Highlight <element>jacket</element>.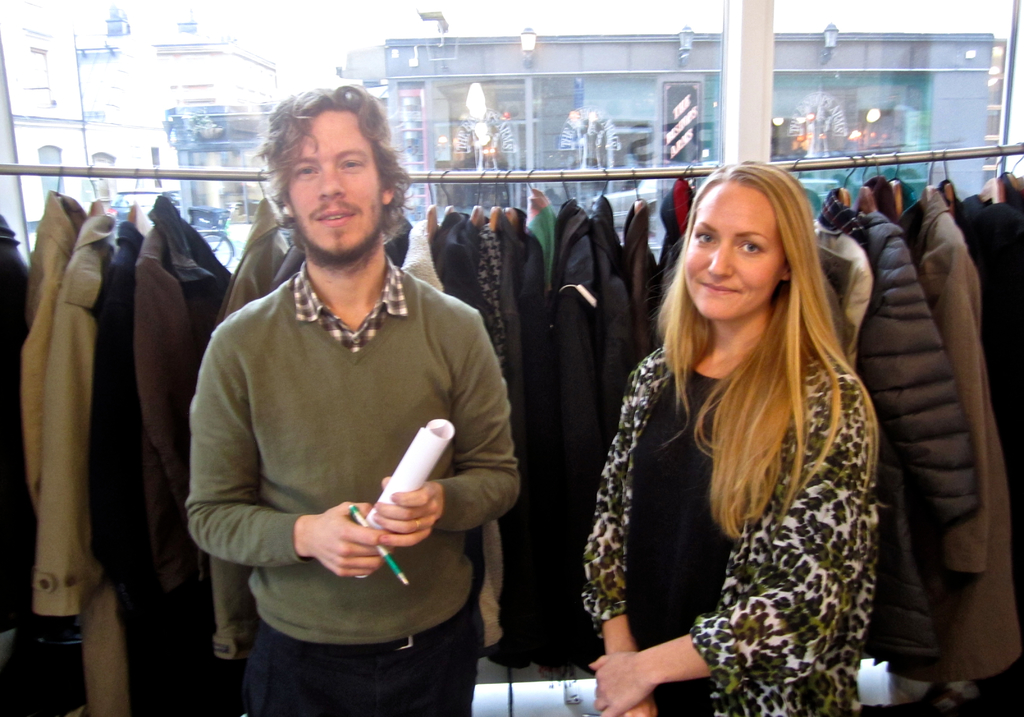
Highlighted region: <box>20,191,86,499</box>.
